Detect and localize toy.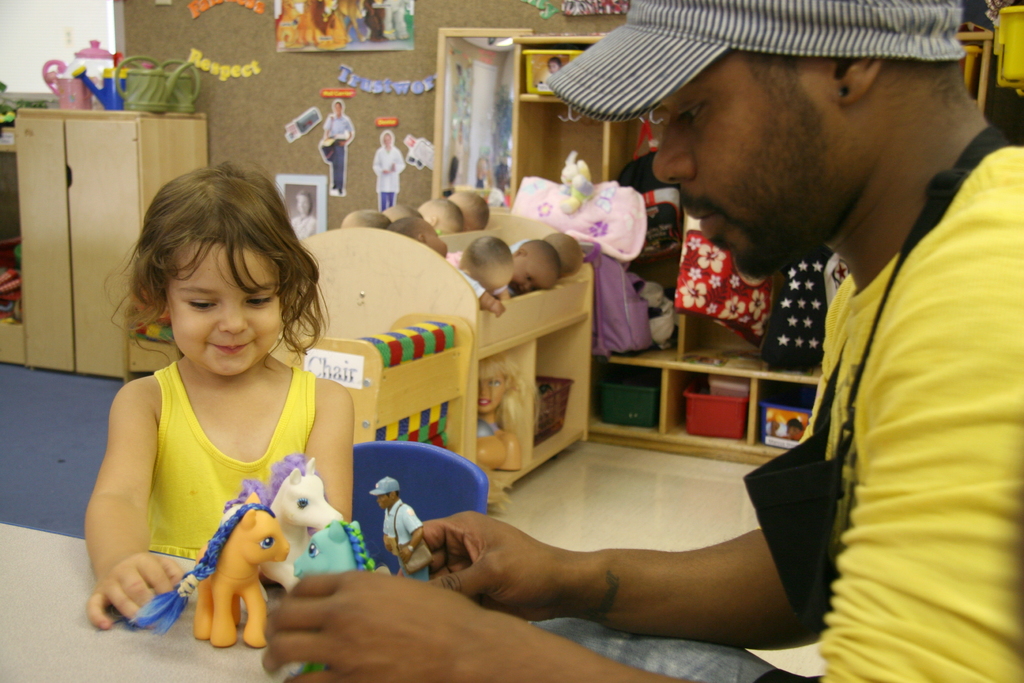
Localized at [419, 196, 466, 237].
